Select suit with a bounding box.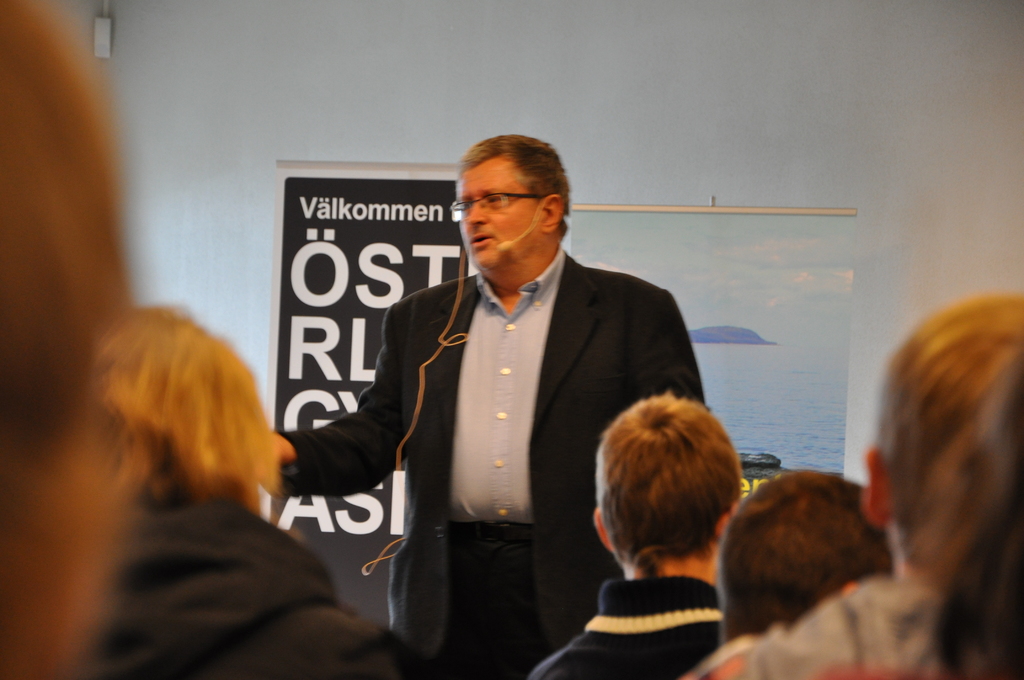
box(348, 186, 708, 644).
